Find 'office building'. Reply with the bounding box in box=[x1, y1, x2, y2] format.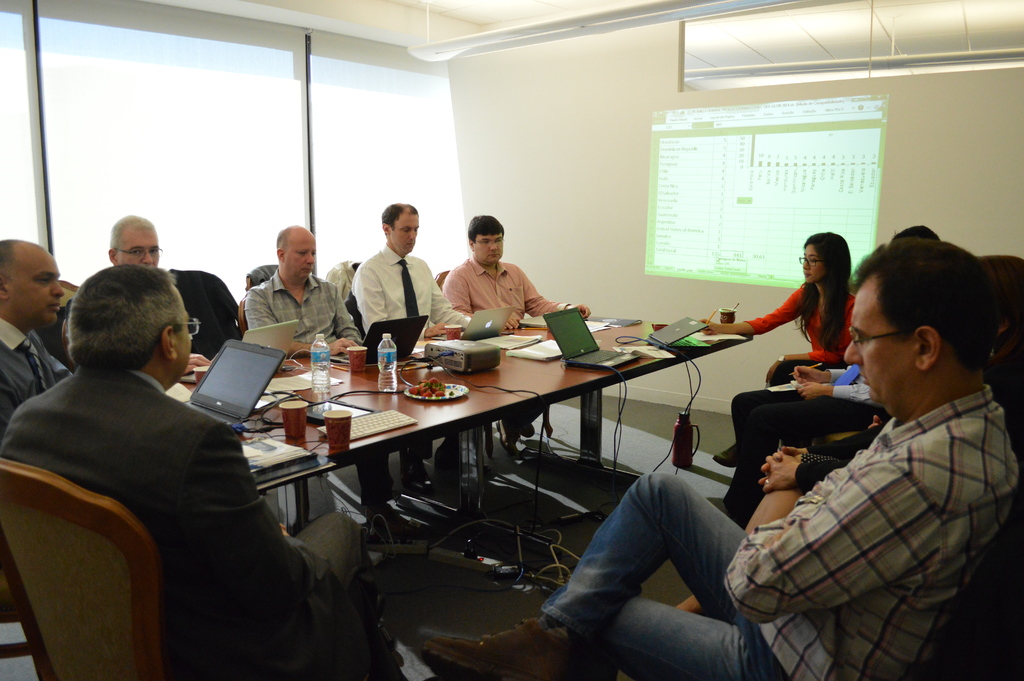
box=[21, 1, 928, 667].
